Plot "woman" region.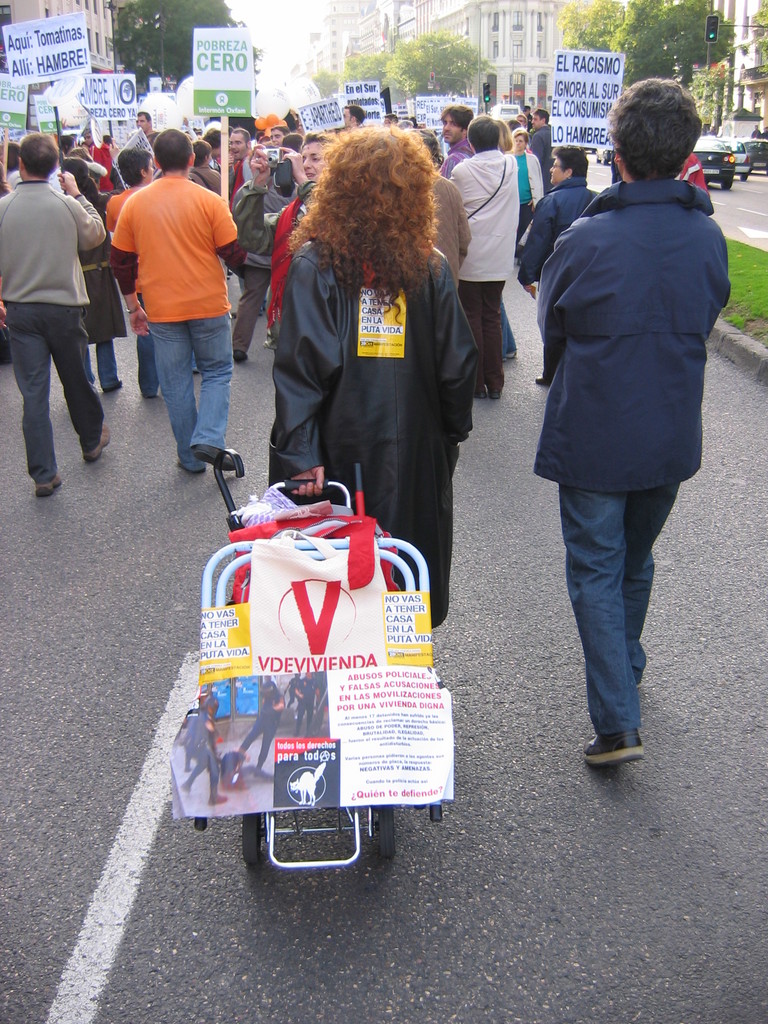
Plotted at left=253, top=123, right=493, bottom=596.
